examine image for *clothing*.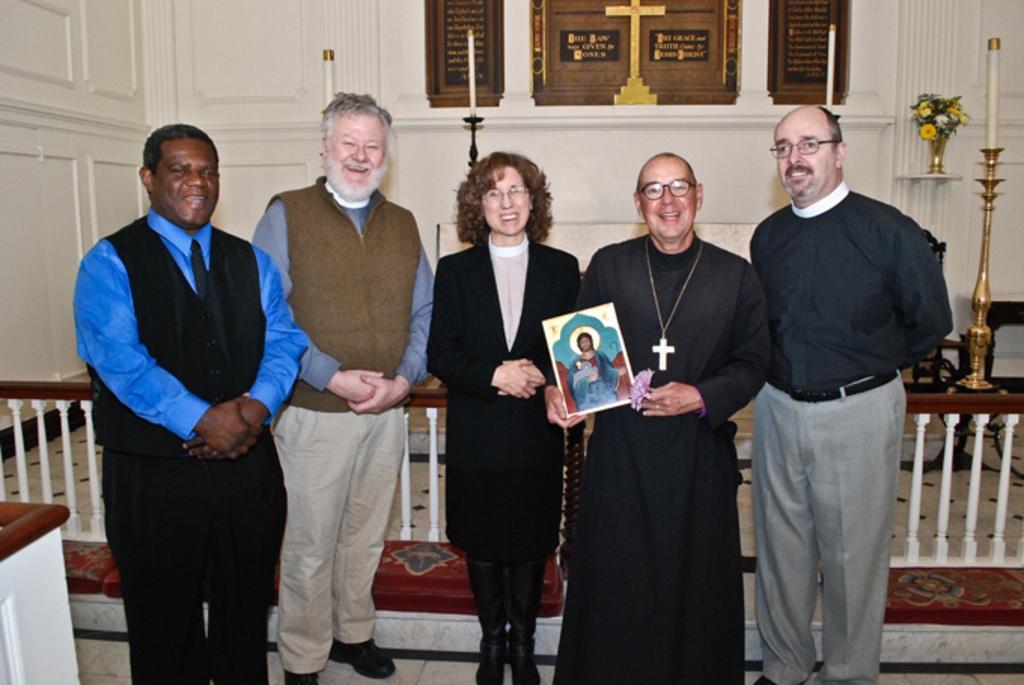
Examination result: 553,226,771,683.
